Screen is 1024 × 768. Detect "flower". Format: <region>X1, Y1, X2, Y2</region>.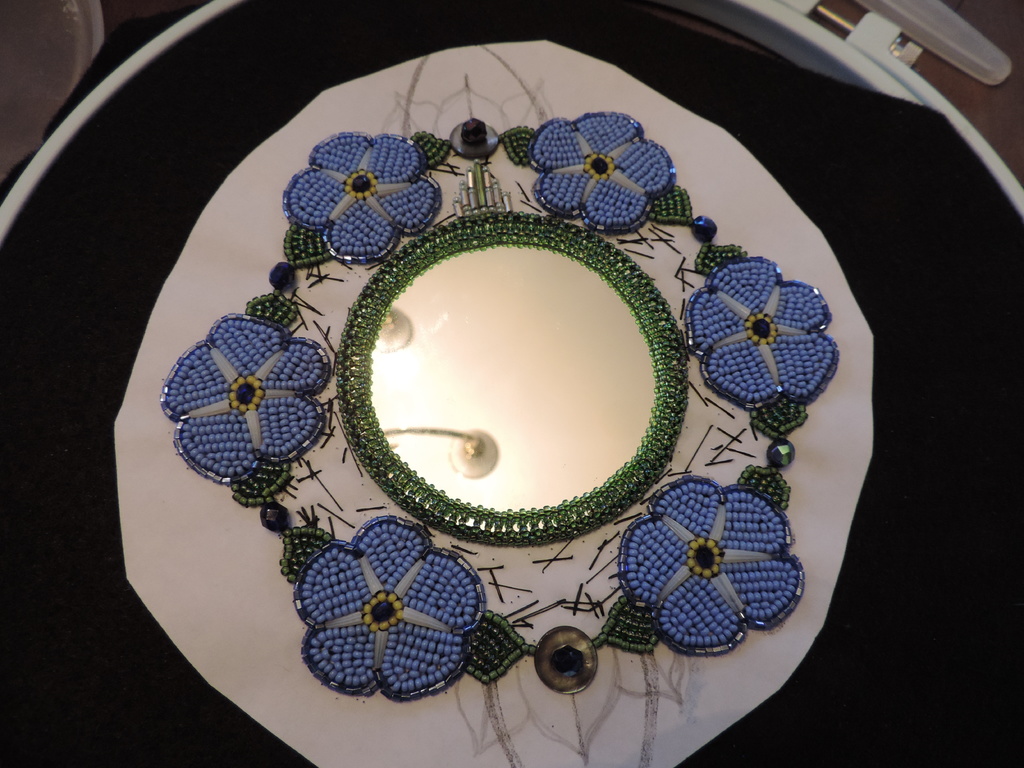
<region>155, 310, 342, 487</region>.
